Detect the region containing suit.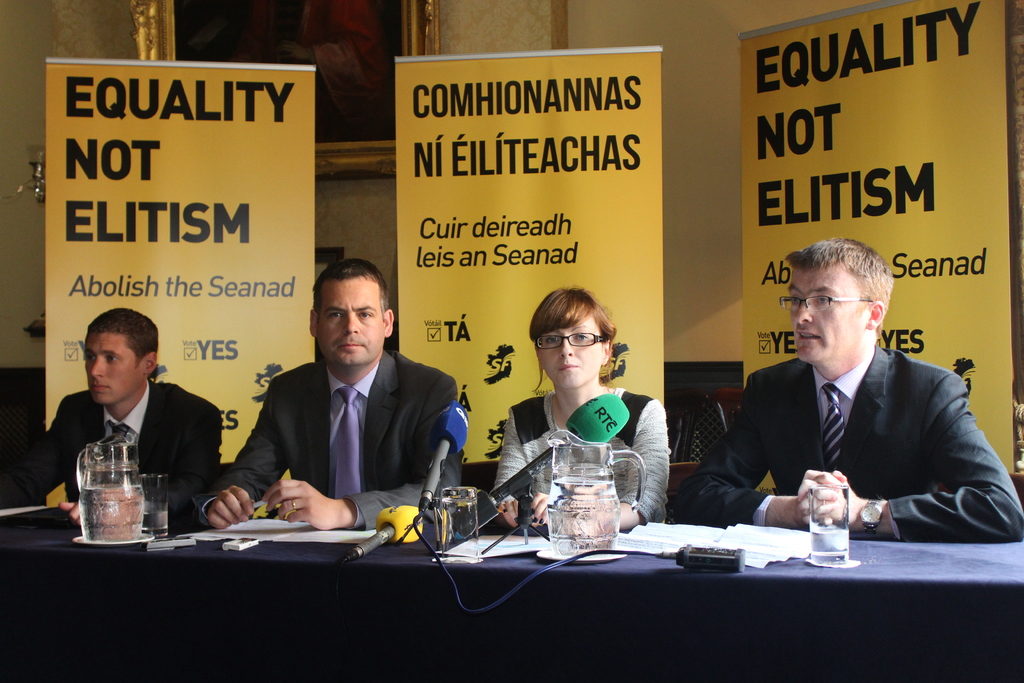
box=[193, 359, 468, 522].
